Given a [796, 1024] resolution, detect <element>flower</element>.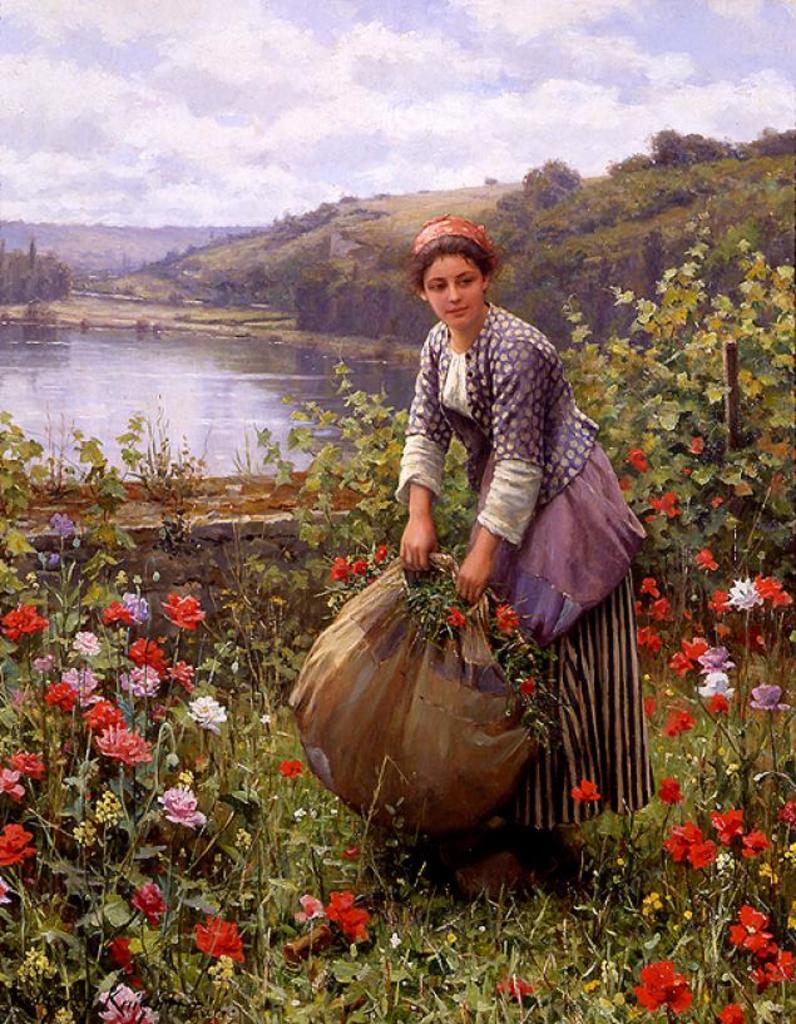
pyautogui.locateOnScreen(60, 667, 102, 696).
